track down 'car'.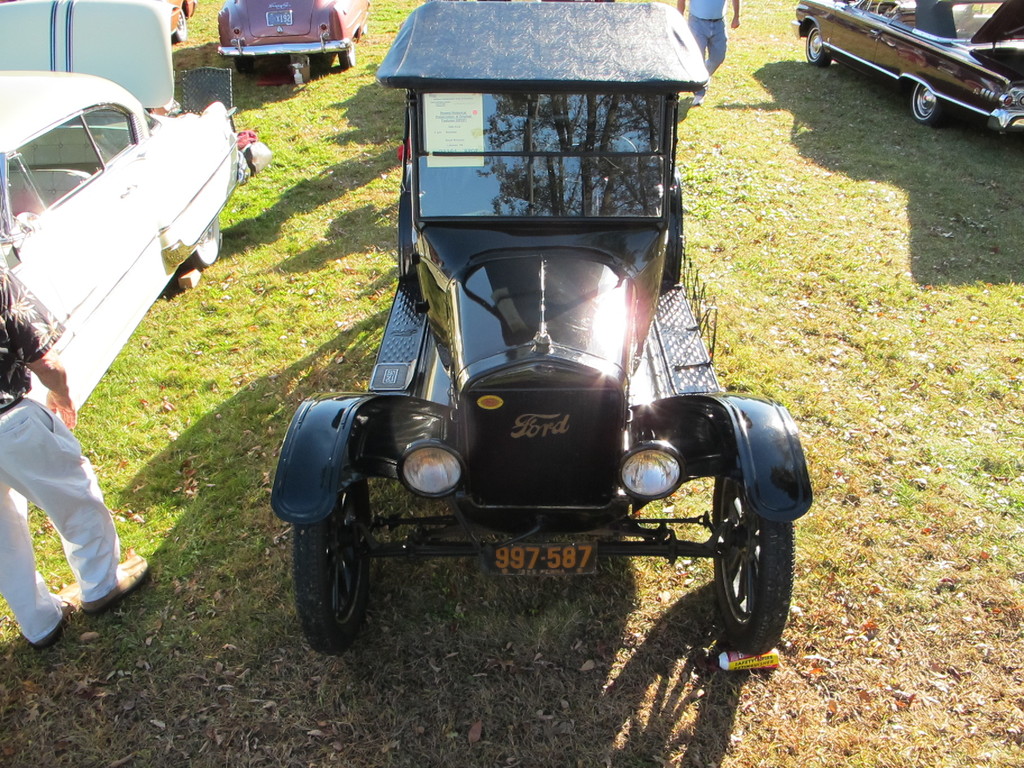
Tracked to Rect(794, 0, 1023, 140).
